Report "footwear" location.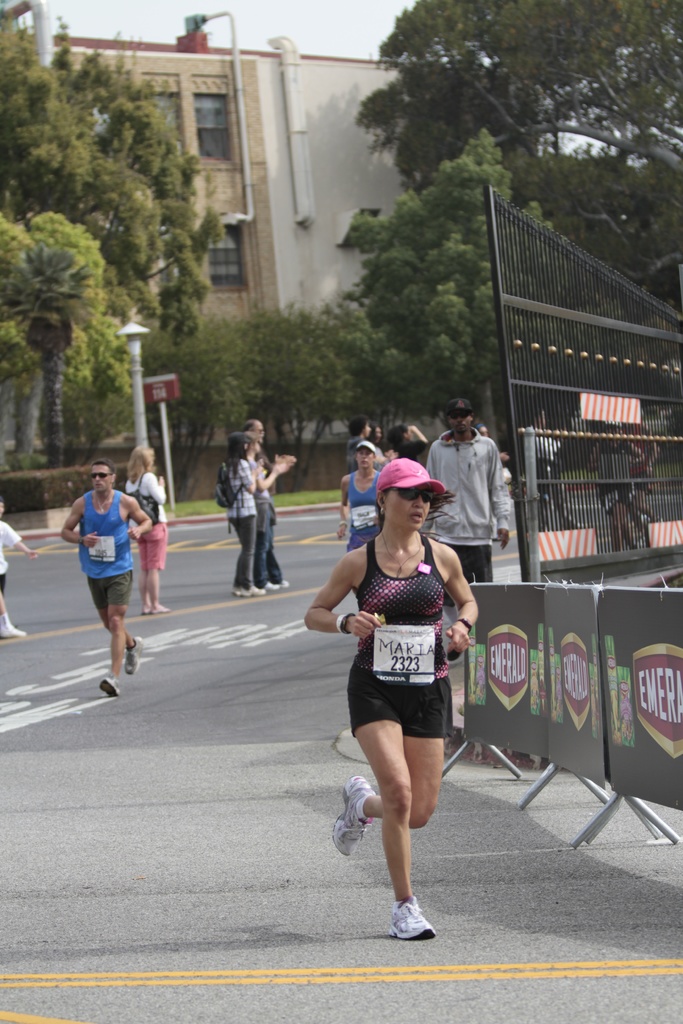
Report: 327, 774, 375, 860.
